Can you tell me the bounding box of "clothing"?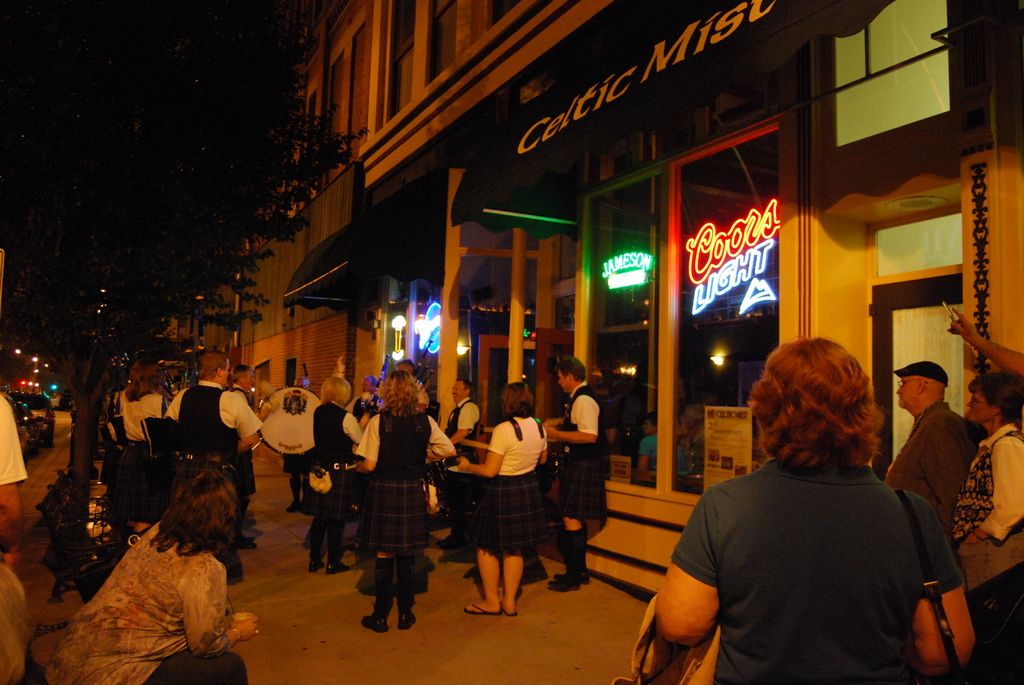
bbox(658, 450, 968, 684).
